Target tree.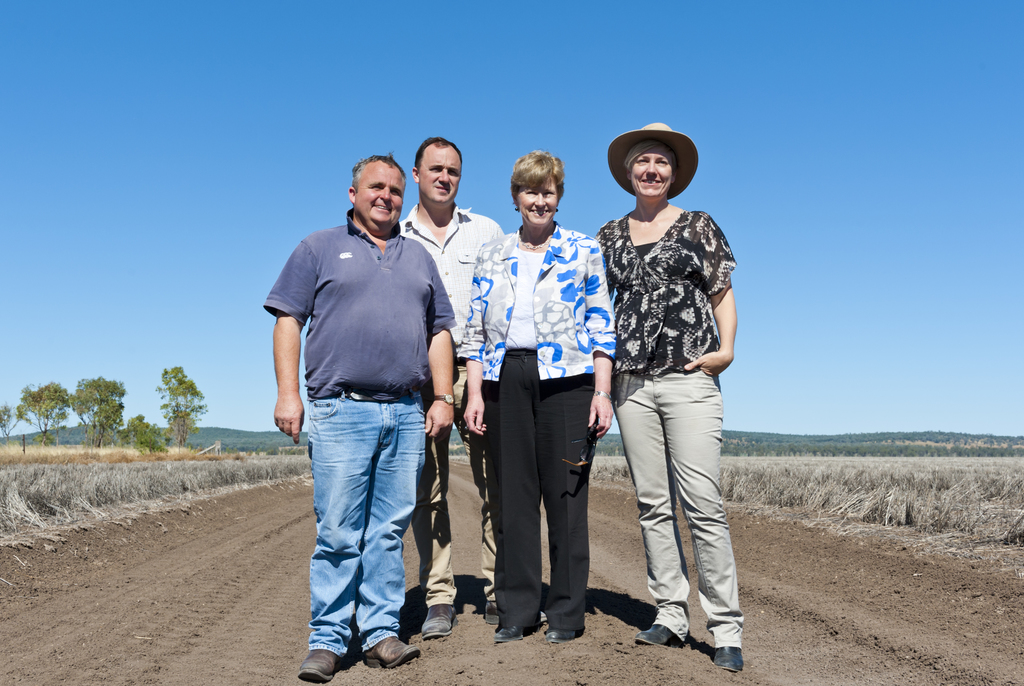
Target region: {"x1": 125, "y1": 412, "x2": 163, "y2": 455}.
